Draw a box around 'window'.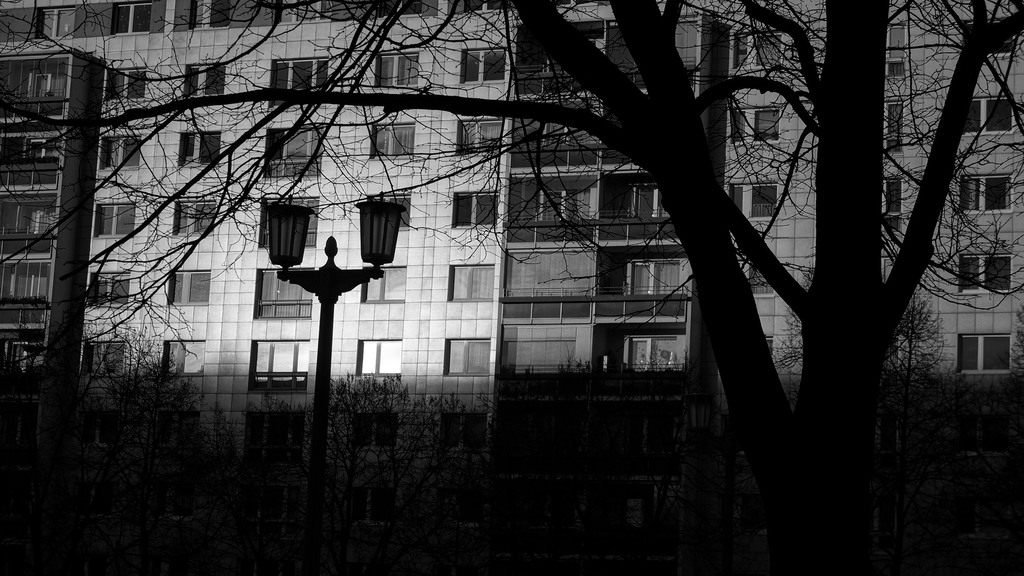
(left=188, top=64, right=223, bottom=101).
